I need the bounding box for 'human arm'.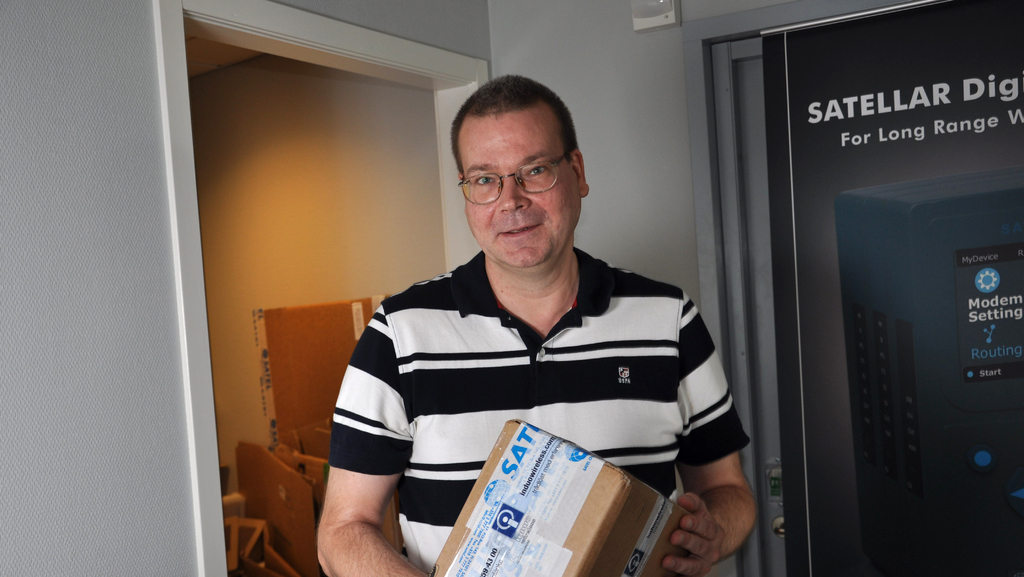
Here it is: box=[657, 283, 763, 574].
